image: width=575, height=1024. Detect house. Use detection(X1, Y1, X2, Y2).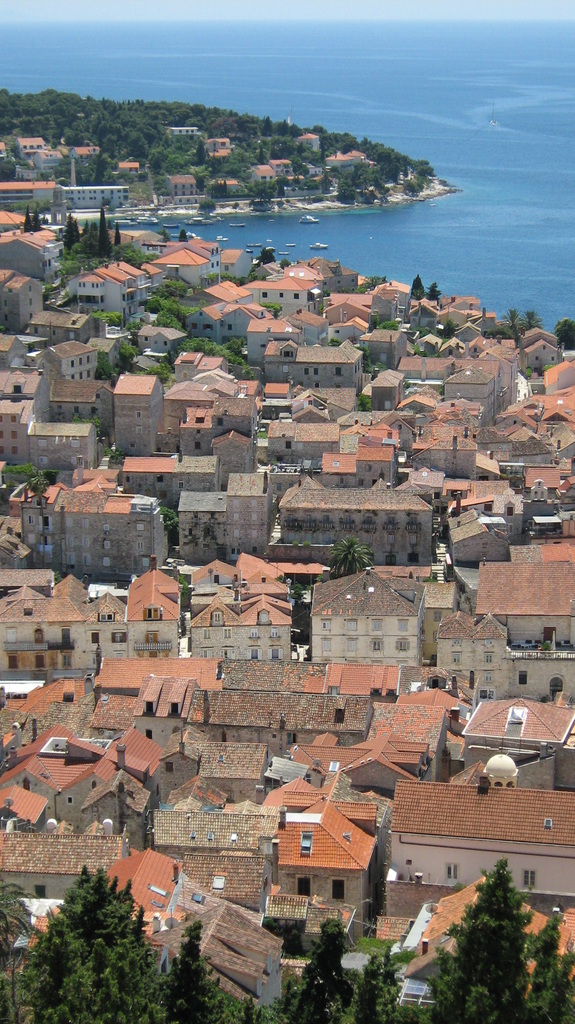
detection(116, 454, 175, 513).
